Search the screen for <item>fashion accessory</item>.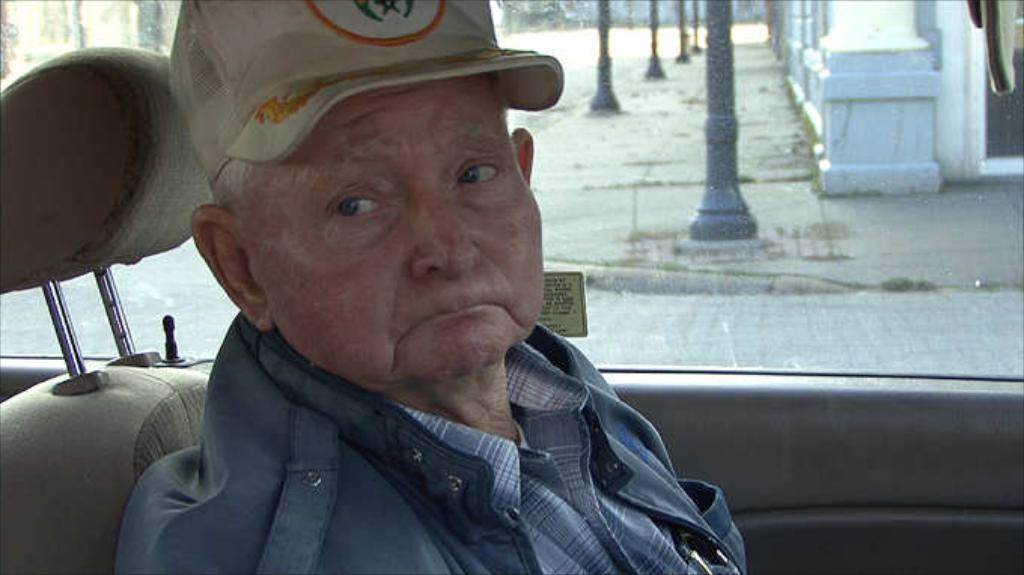
Found at Rect(163, 0, 566, 164).
